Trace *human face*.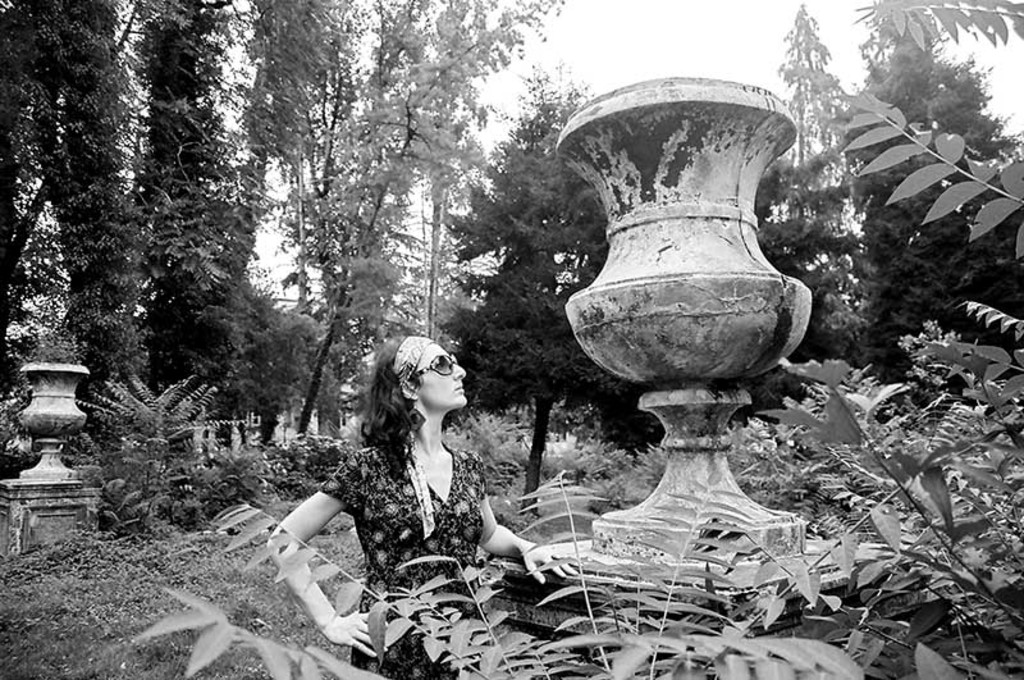
Traced to [415, 344, 471, 412].
